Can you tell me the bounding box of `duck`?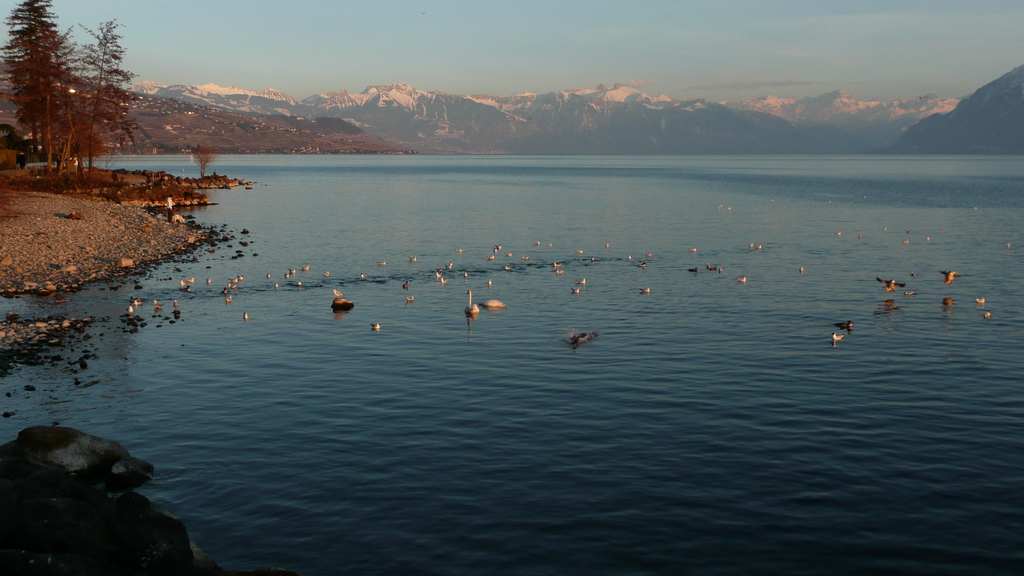
bbox=[331, 283, 353, 316].
